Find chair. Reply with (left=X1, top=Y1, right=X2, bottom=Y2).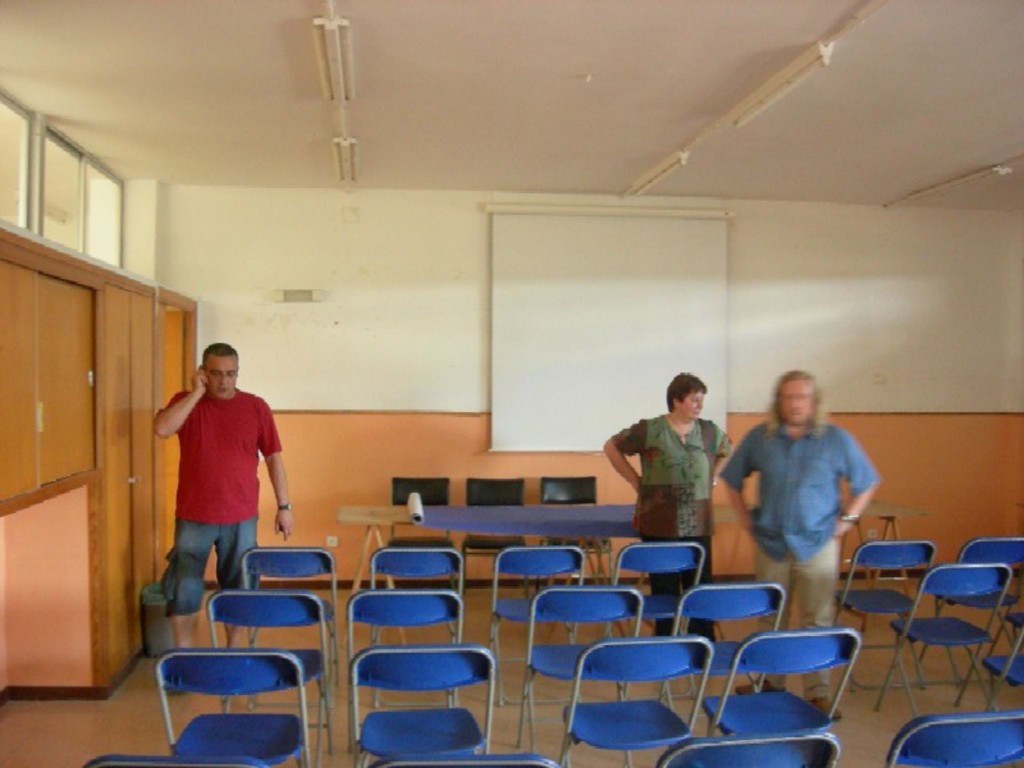
(left=457, top=479, right=531, bottom=602).
